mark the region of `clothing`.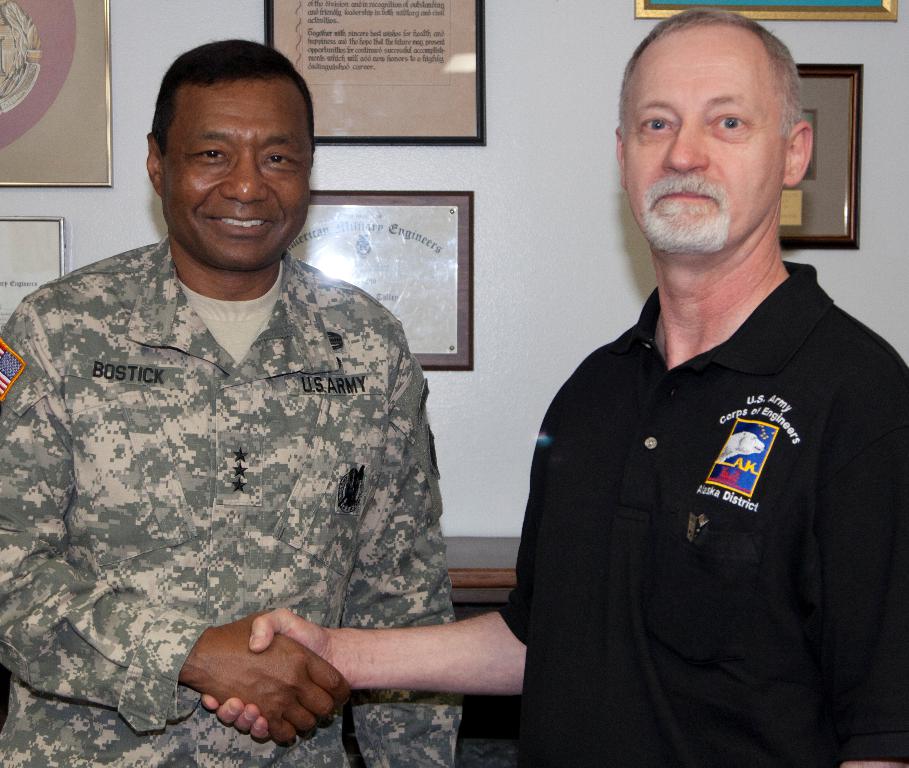
Region: BBox(0, 231, 456, 767).
